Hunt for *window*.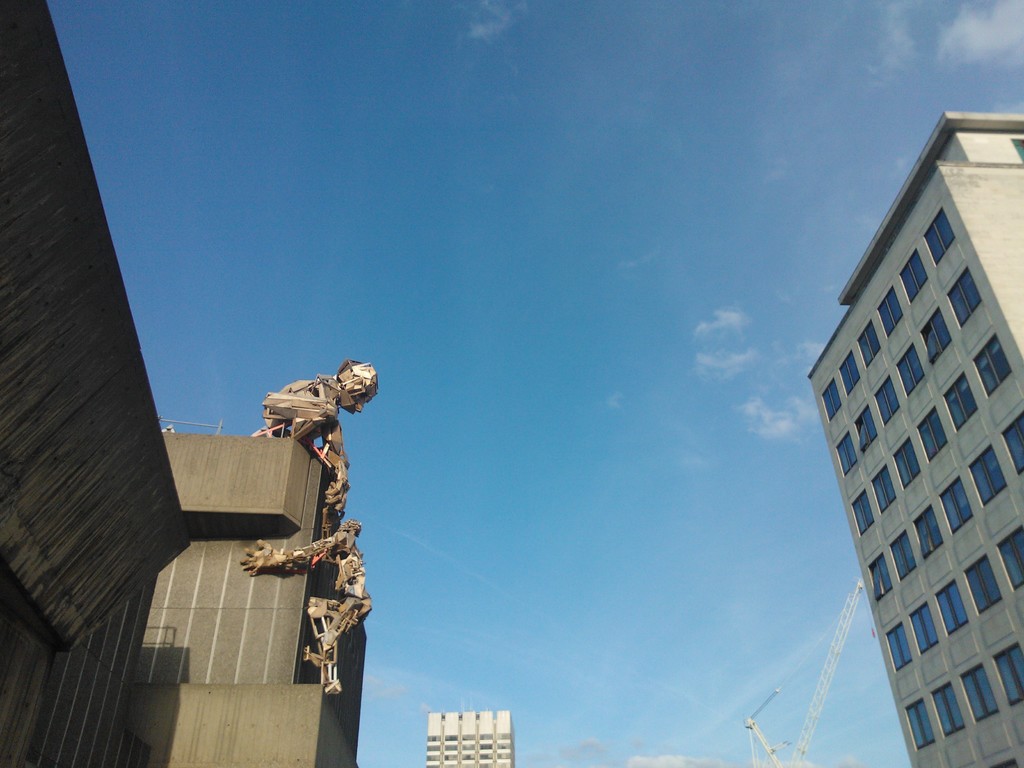
Hunted down at <box>1005,404,1023,475</box>.
